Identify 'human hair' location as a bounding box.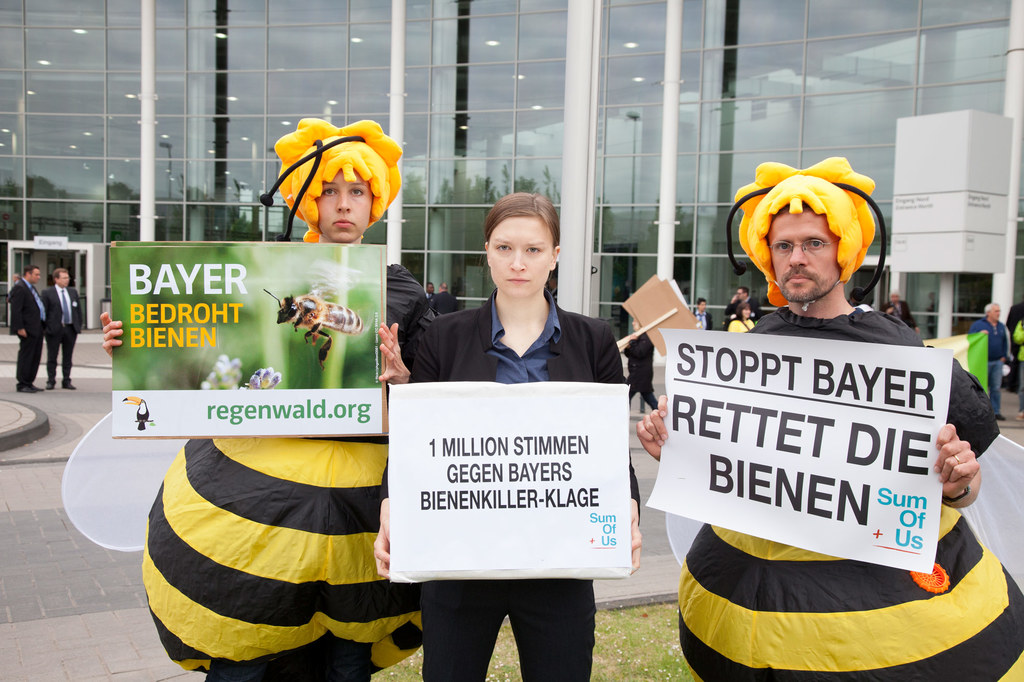
15:273:21:280.
